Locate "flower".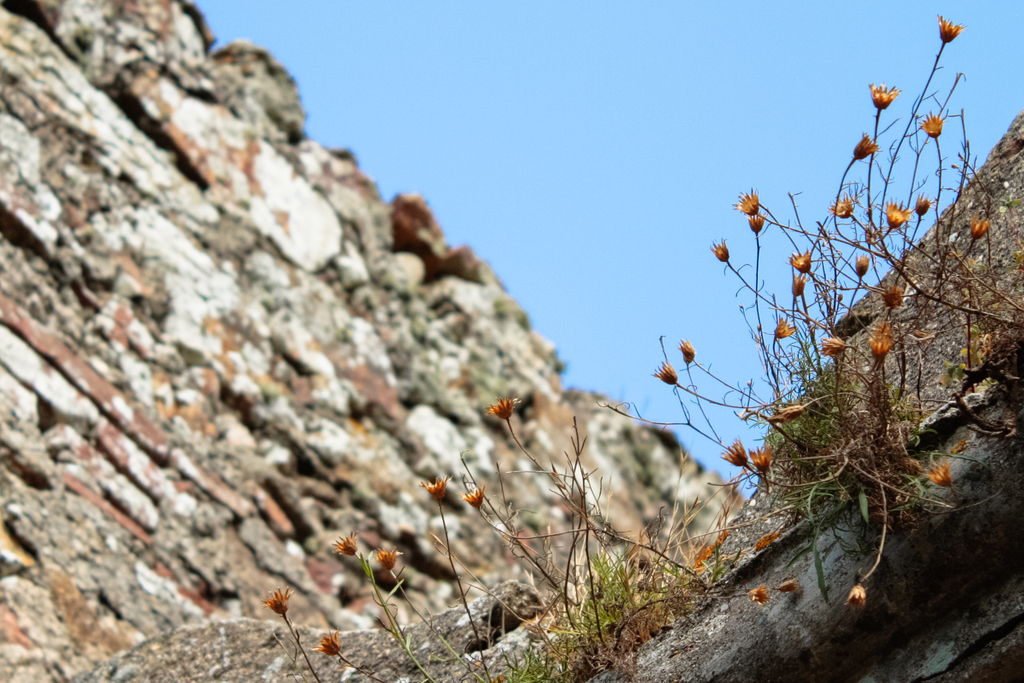
Bounding box: l=822, t=335, r=843, b=356.
